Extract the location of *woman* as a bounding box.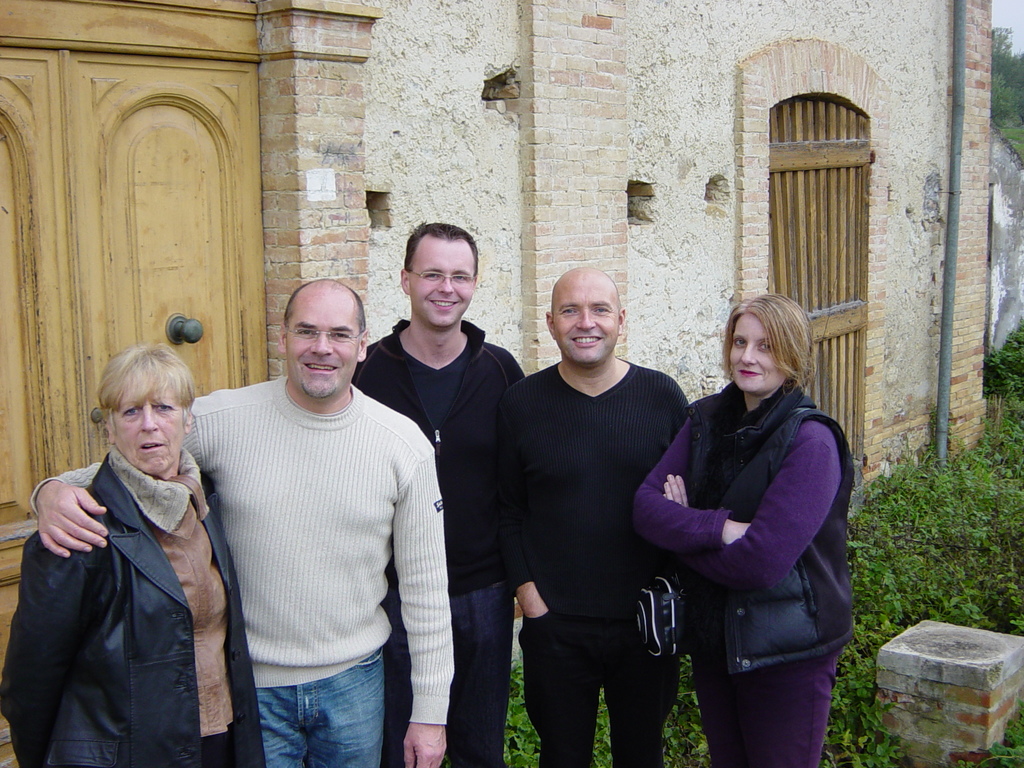
(left=0, top=347, right=271, bottom=767).
